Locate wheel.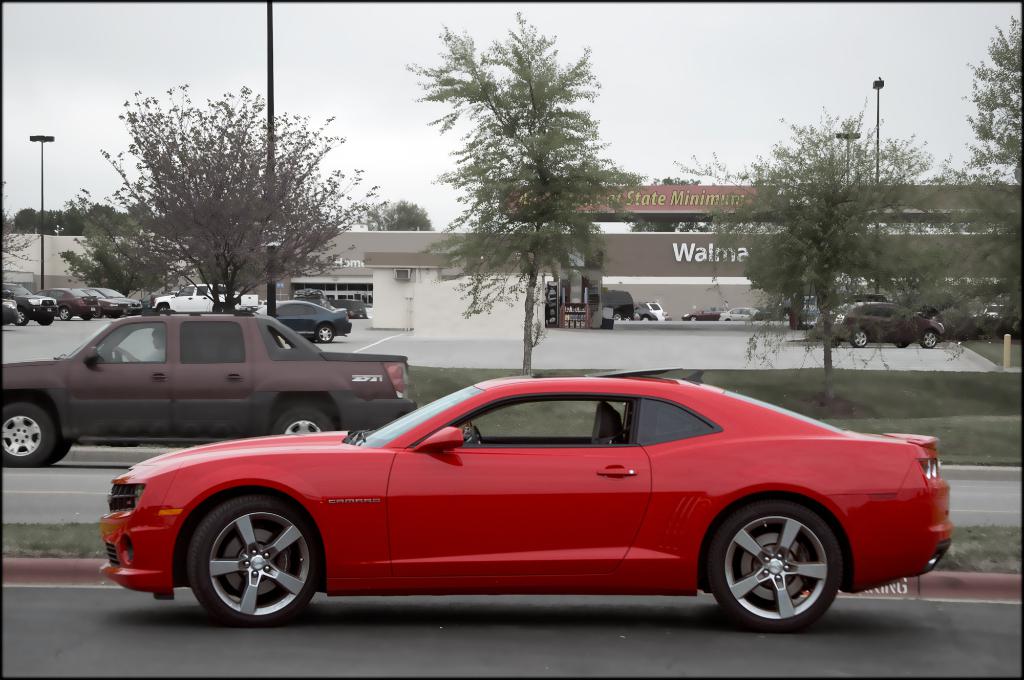
Bounding box: bbox=[15, 307, 28, 326].
